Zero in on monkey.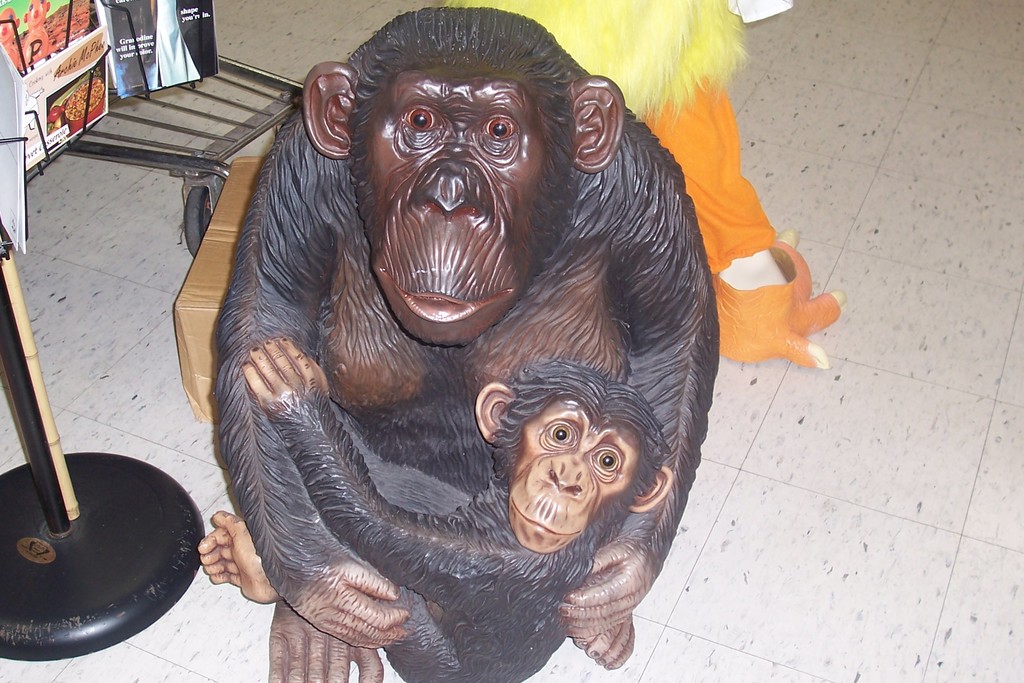
Zeroed in: (left=147, top=13, right=771, bottom=682).
